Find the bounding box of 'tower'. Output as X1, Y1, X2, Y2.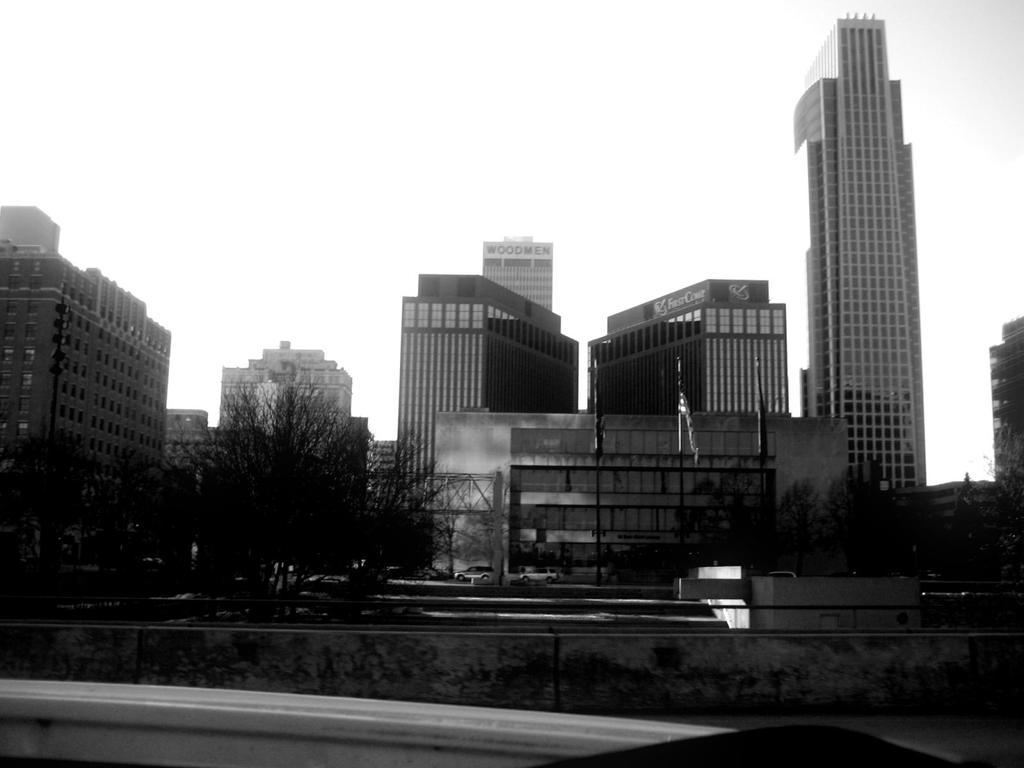
793, 12, 925, 486.
